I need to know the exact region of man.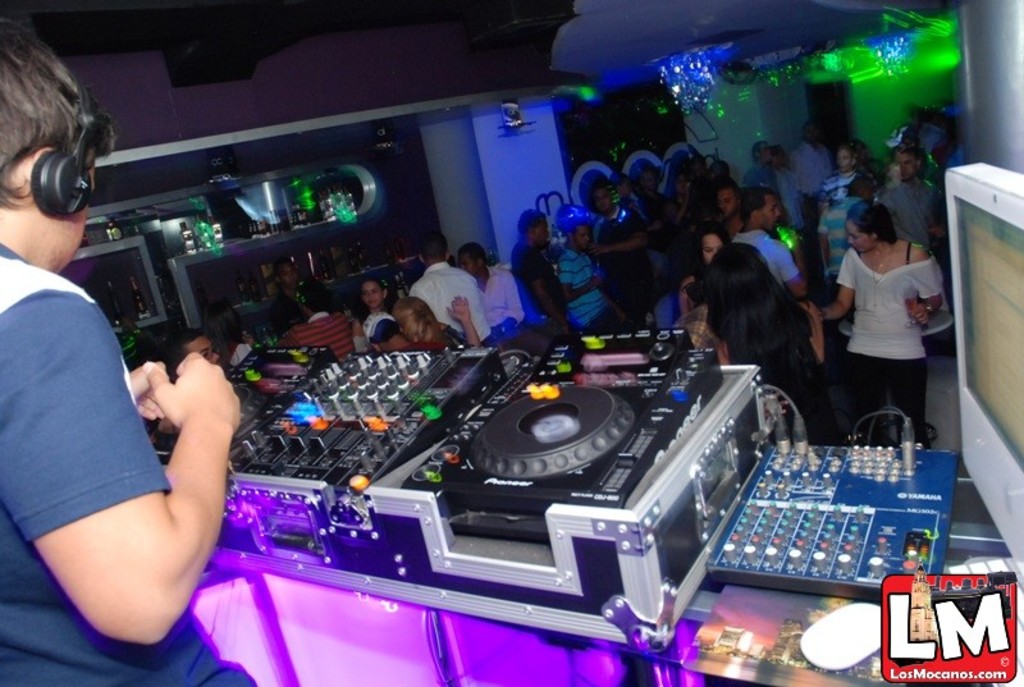
Region: pyautogui.locateOnScreen(791, 118, 837, 234).
